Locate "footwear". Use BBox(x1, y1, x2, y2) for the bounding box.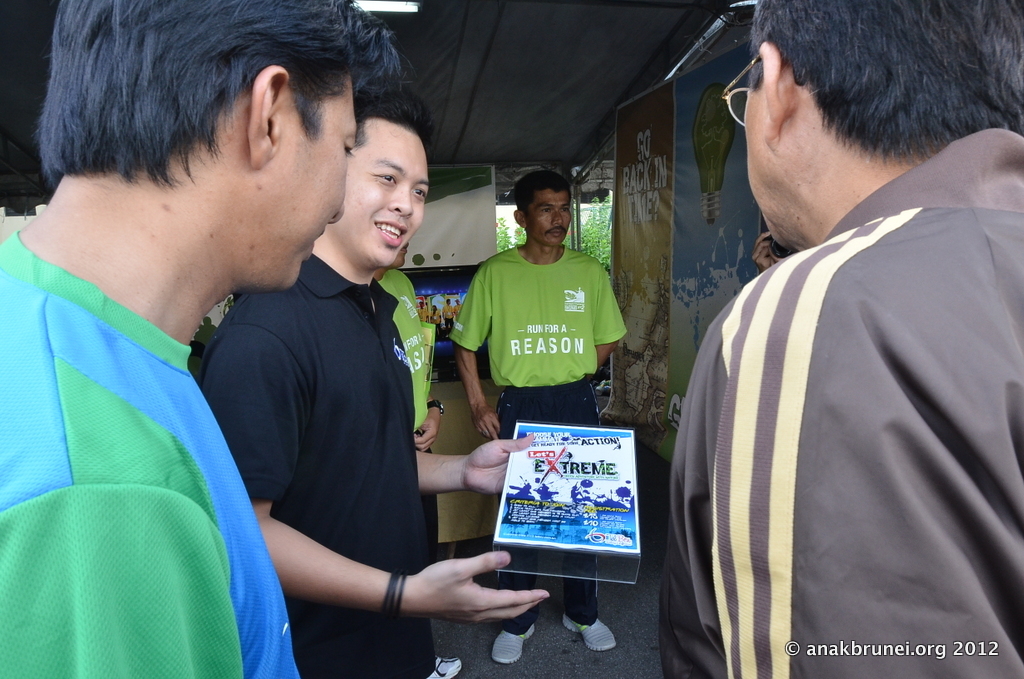
BBox(560, 593, 623, 654).
